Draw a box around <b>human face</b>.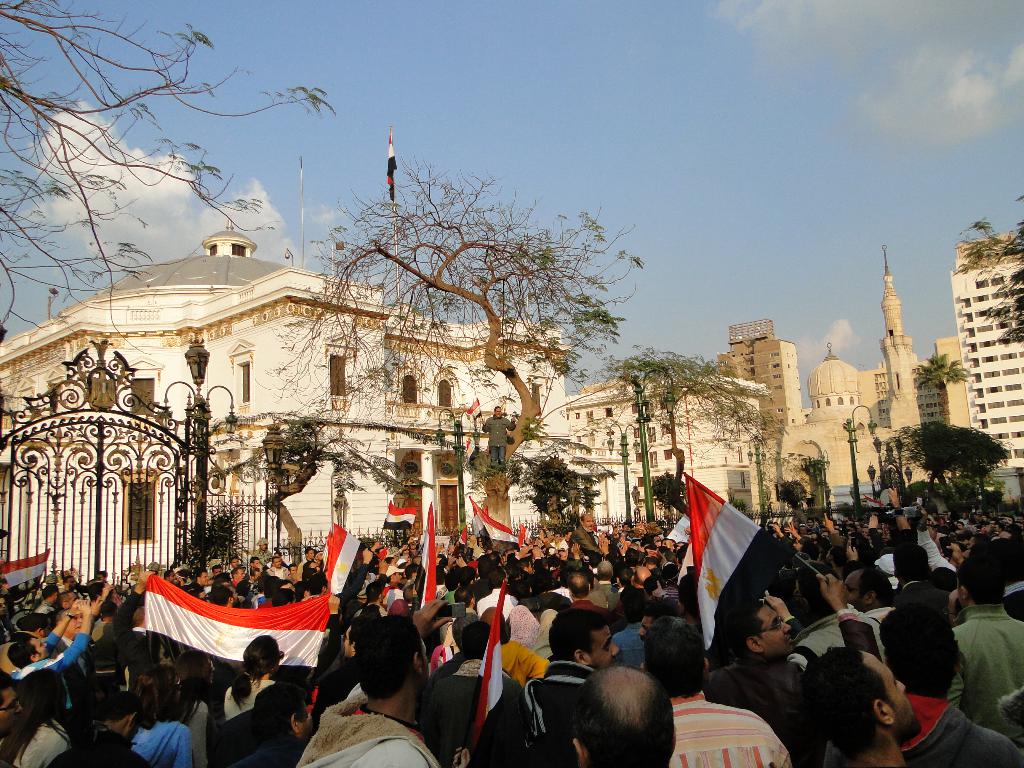
select_region(31, 638, 52, 658).
